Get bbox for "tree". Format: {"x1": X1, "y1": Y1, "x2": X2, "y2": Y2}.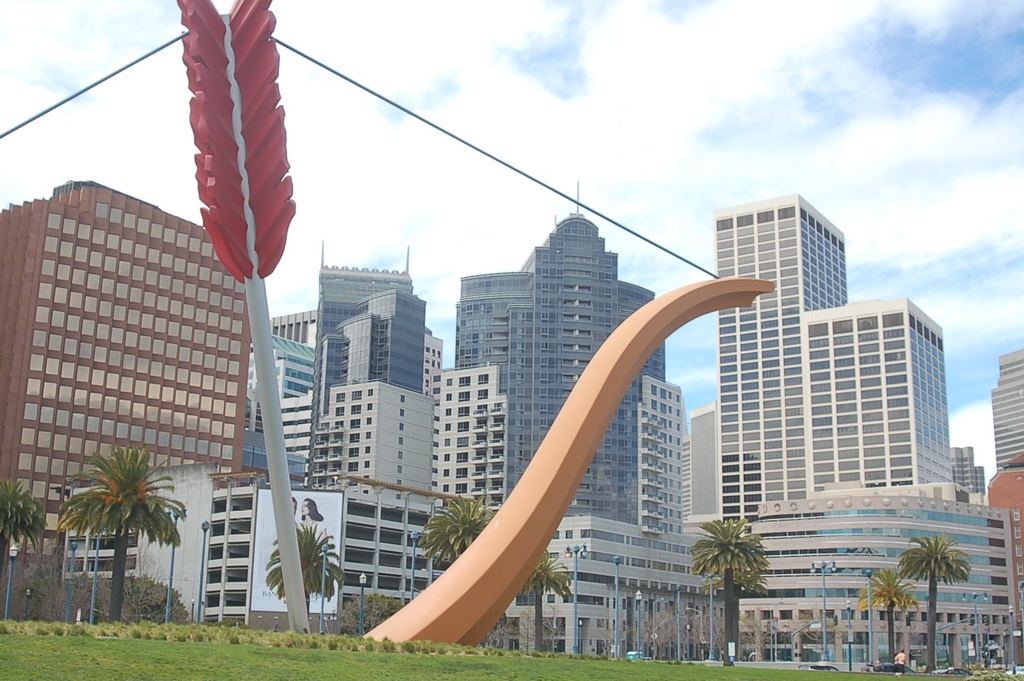
{"x1": 263, "y1": 513, "x2": 351, "y2": 620}.
